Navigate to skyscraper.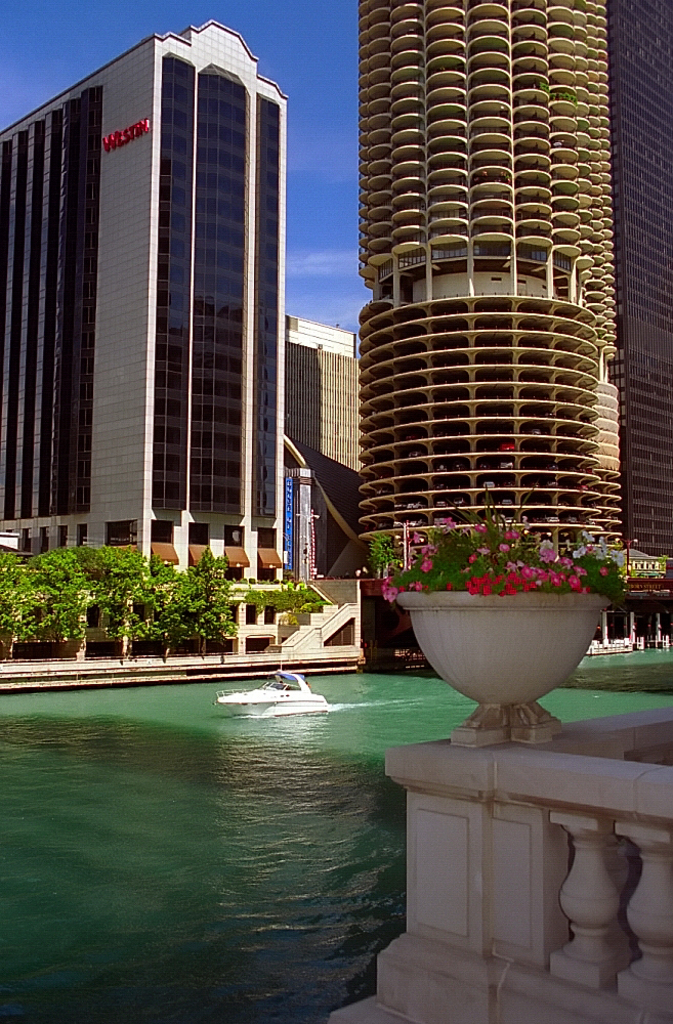
Navigation target: {"left": 599, "top": 0, "right": 672, "bottom": 558}.
